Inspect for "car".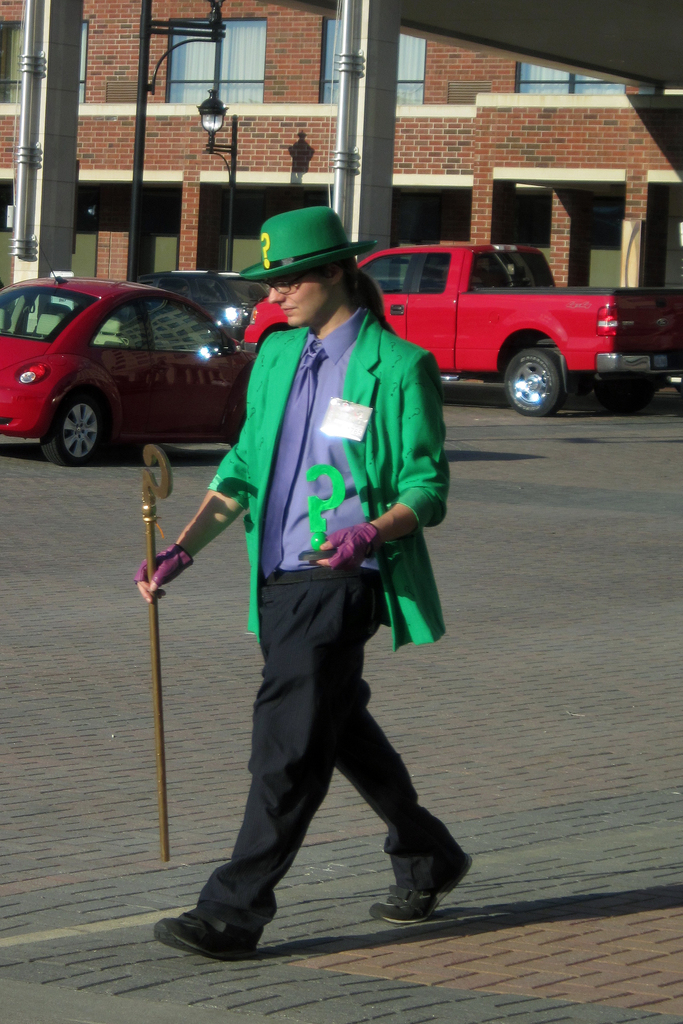
Inspection: rect(130, 267, 268, 344).
